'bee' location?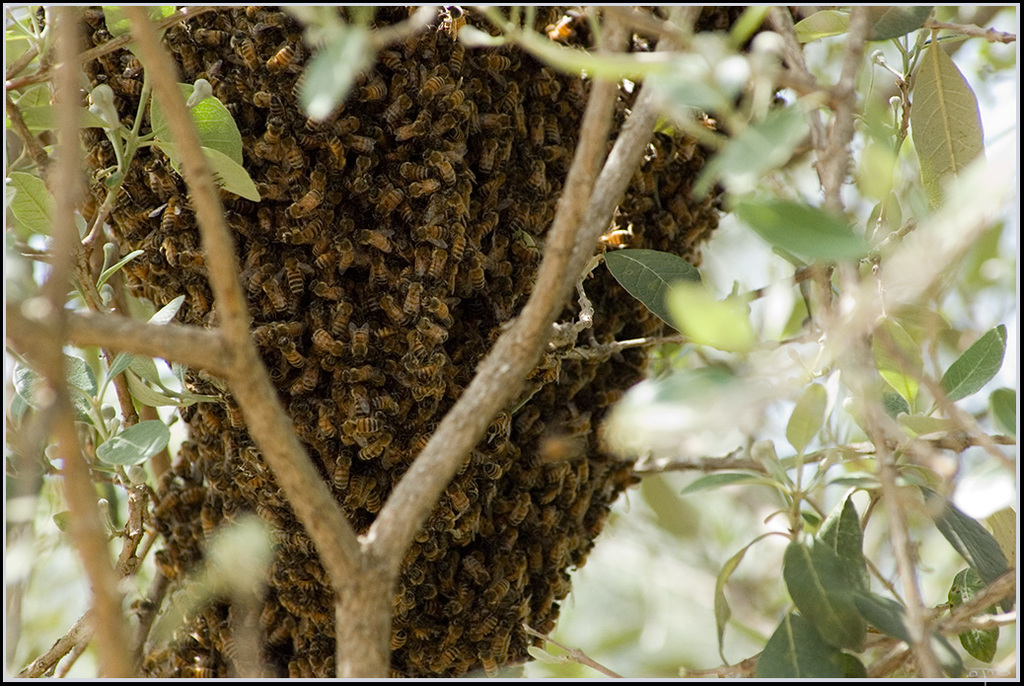
l=405, t=230, r=450, b=250
